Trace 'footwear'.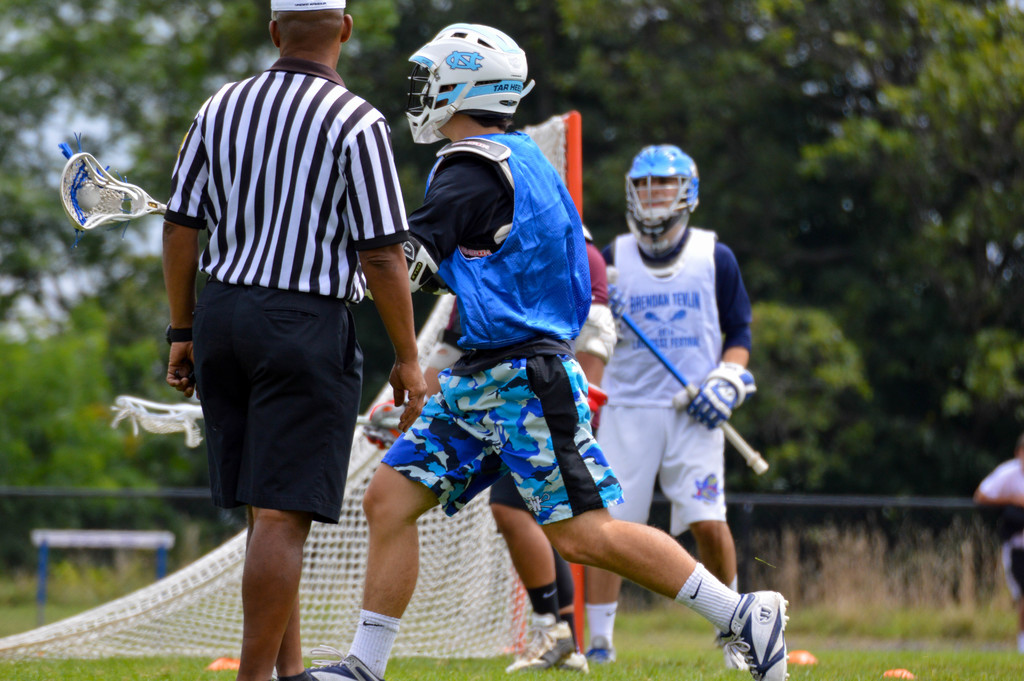
Traced to (left=587, top=641, right=622, bottom=665).
